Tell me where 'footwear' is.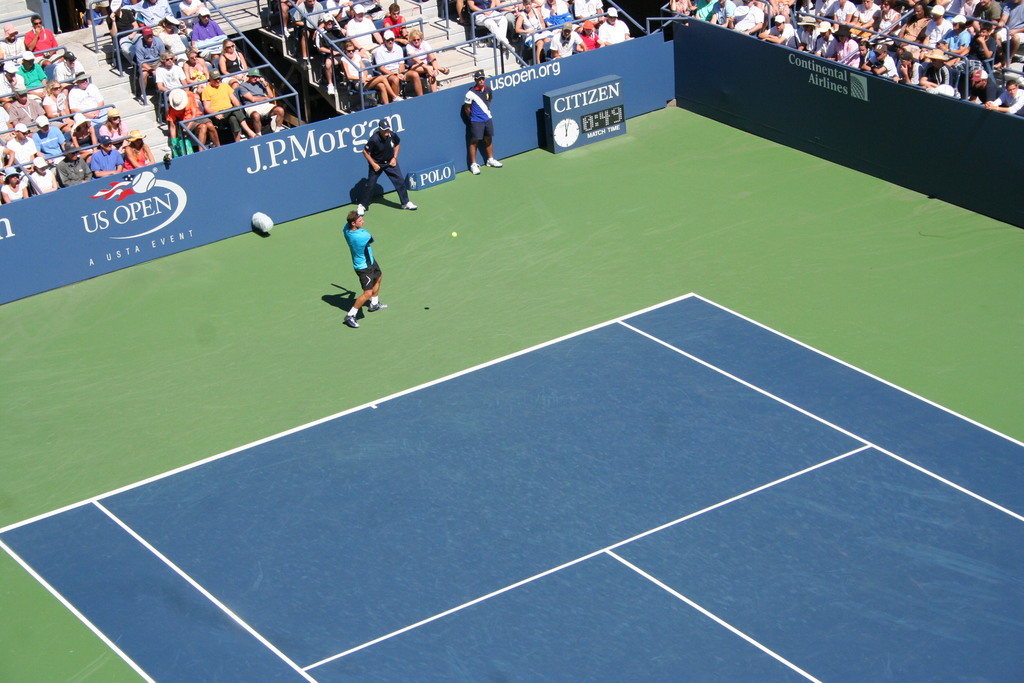
'footwear' is at (left=343, top=313, right=358, bottom=330).
